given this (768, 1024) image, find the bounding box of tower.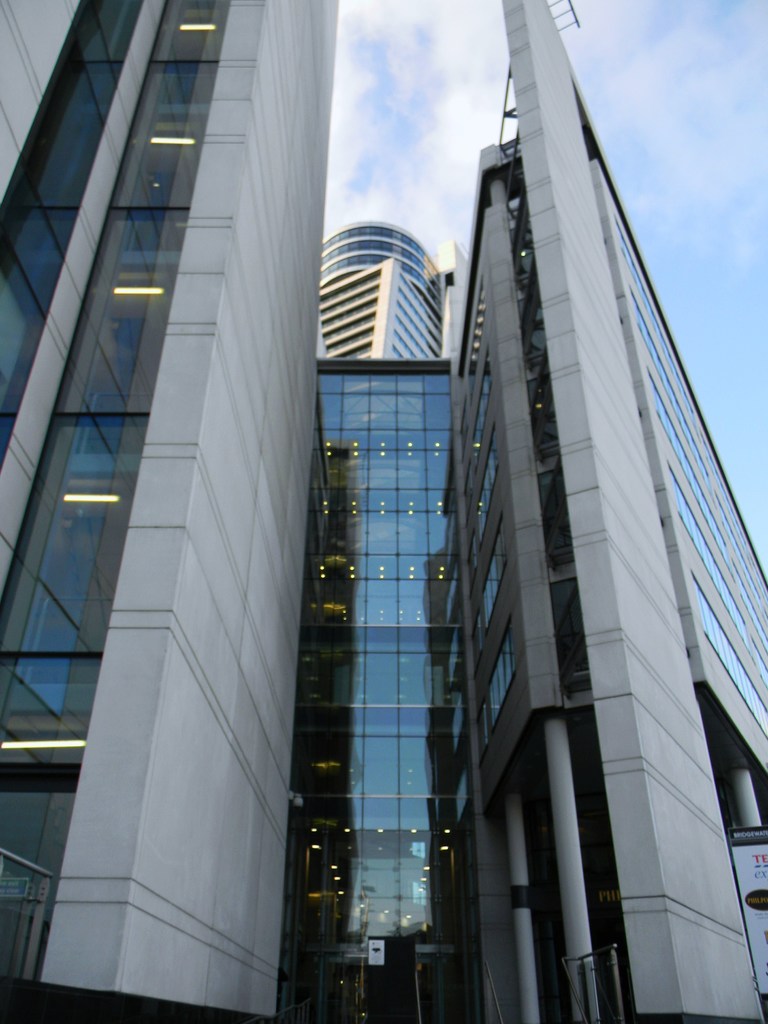
pyautogui.locateOnScreen(319, 228, 439, 356).
